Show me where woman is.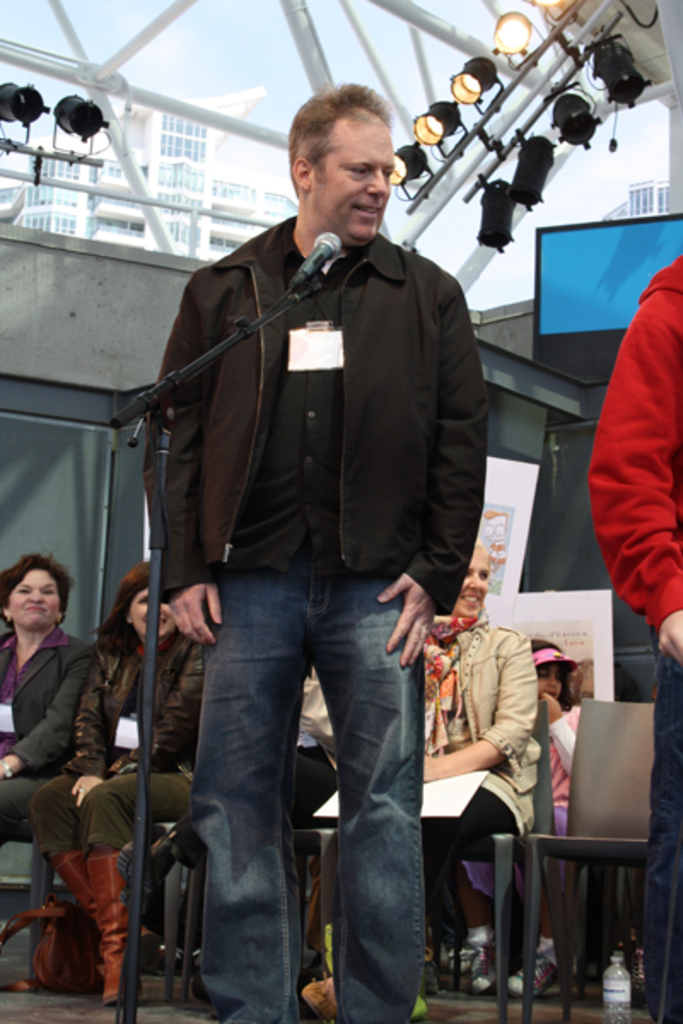
woman is at (0,568,109,823).
